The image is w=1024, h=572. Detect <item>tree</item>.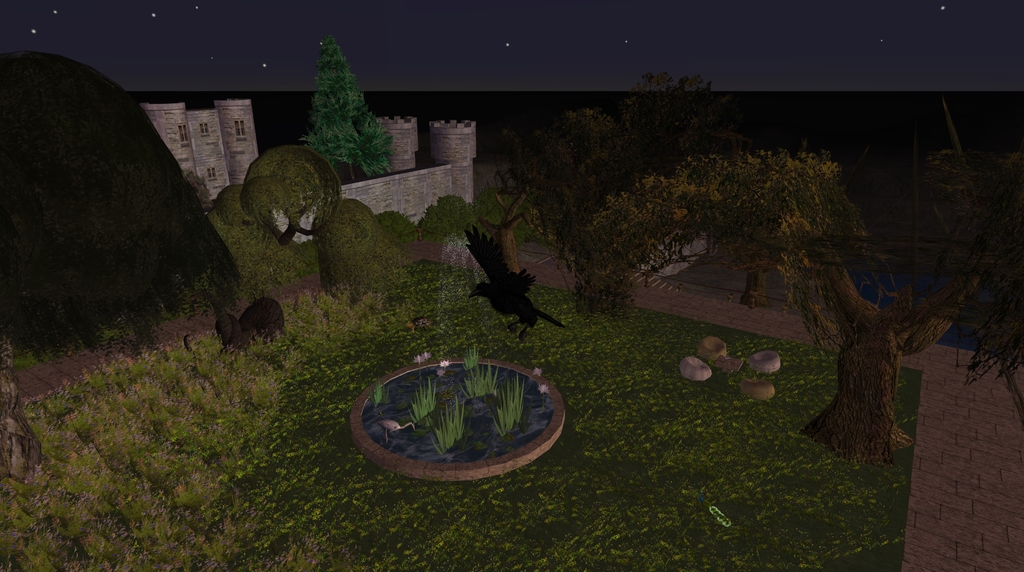
Detection: bbox=(572, 134, 1023, 470).
